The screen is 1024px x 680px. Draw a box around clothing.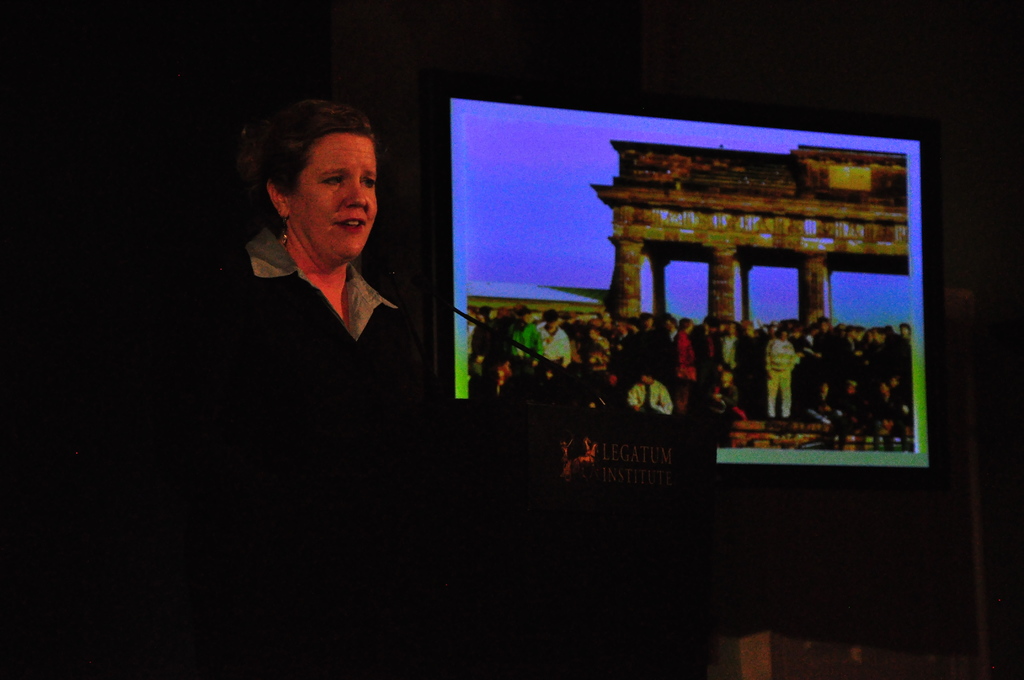
select_region(172, 226, 438, 407).
